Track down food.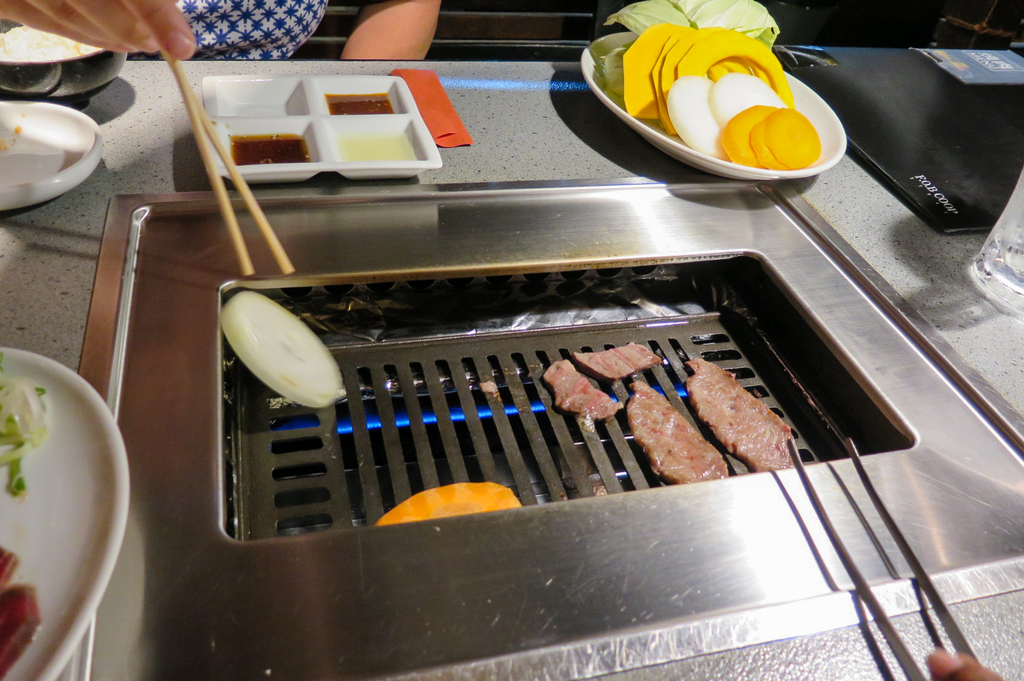
Tracked to box(214, 288, 344, 412).
